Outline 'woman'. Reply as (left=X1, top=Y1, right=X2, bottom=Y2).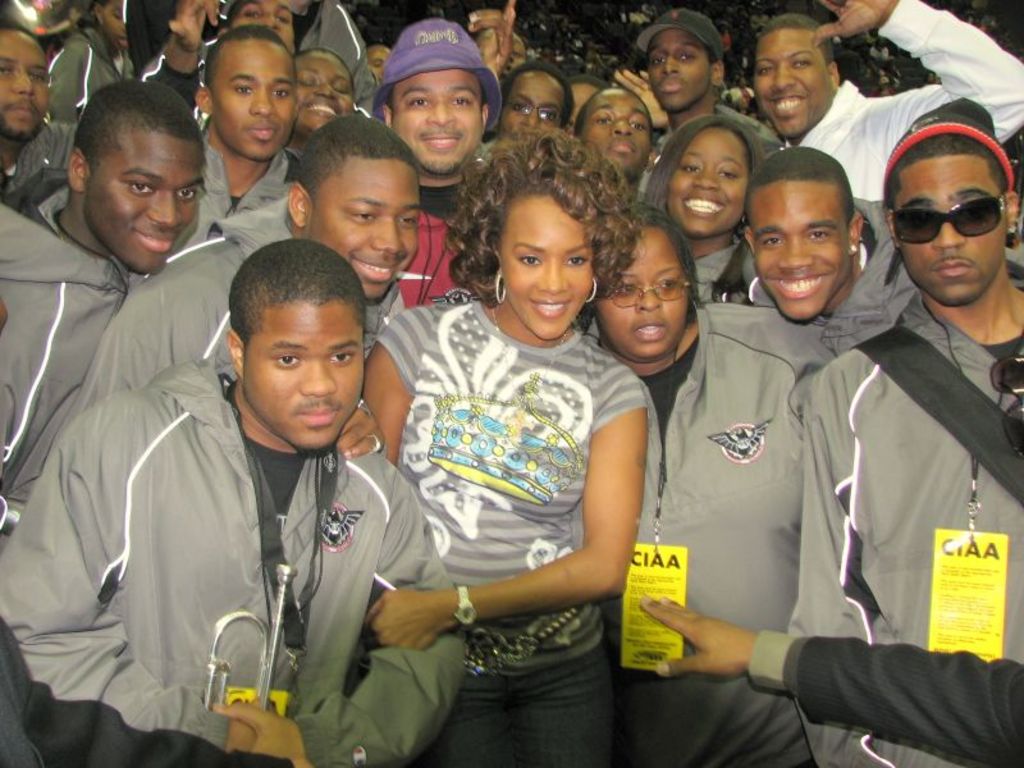
(left=361, top=124, right=652, bottom=759).
